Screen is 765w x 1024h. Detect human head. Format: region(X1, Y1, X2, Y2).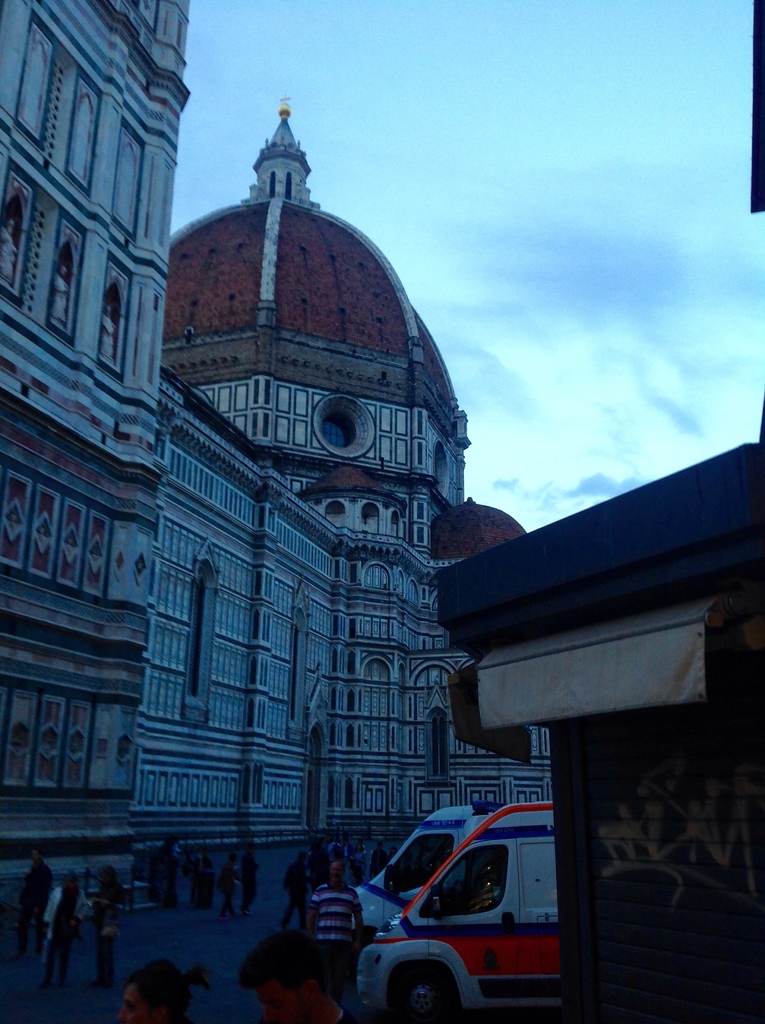
region(233, 929, 324, 1023).
